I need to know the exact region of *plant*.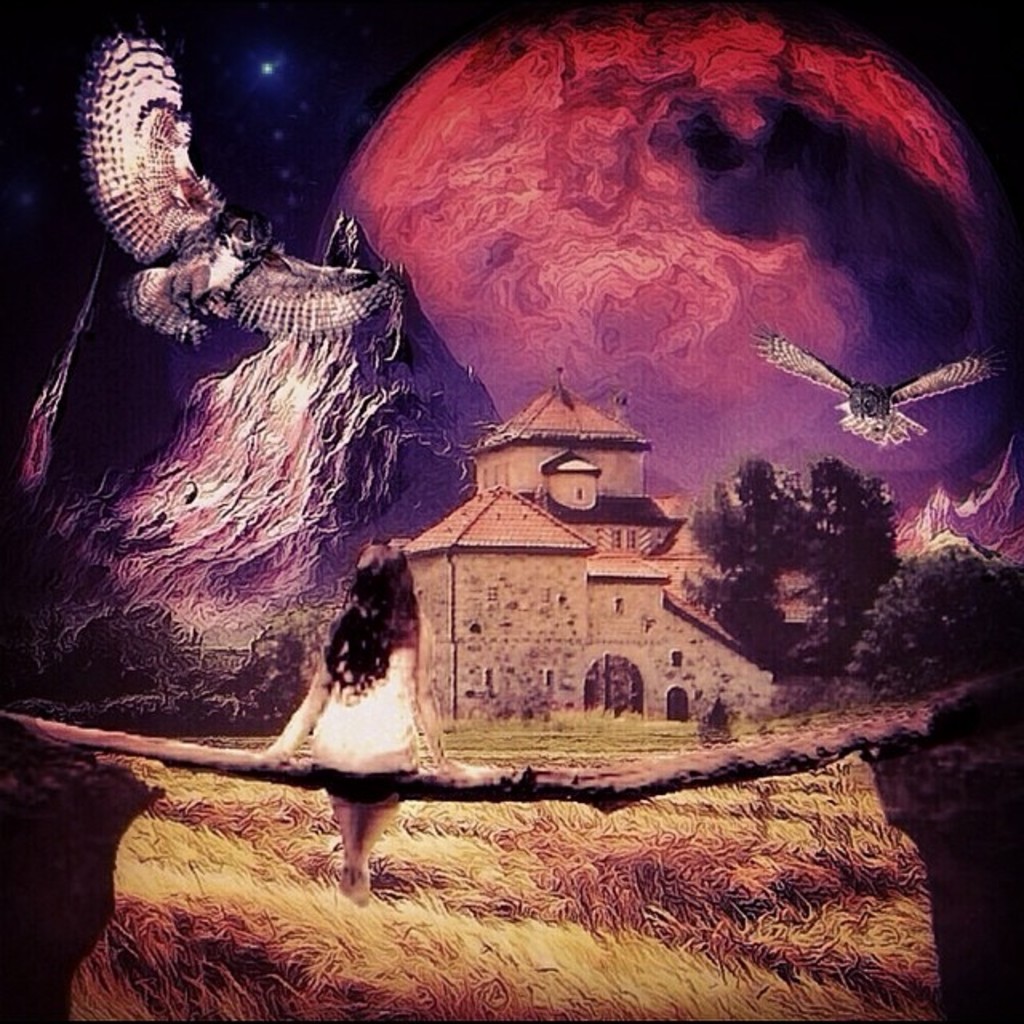
Region: region(690, 686, 741, 739).
